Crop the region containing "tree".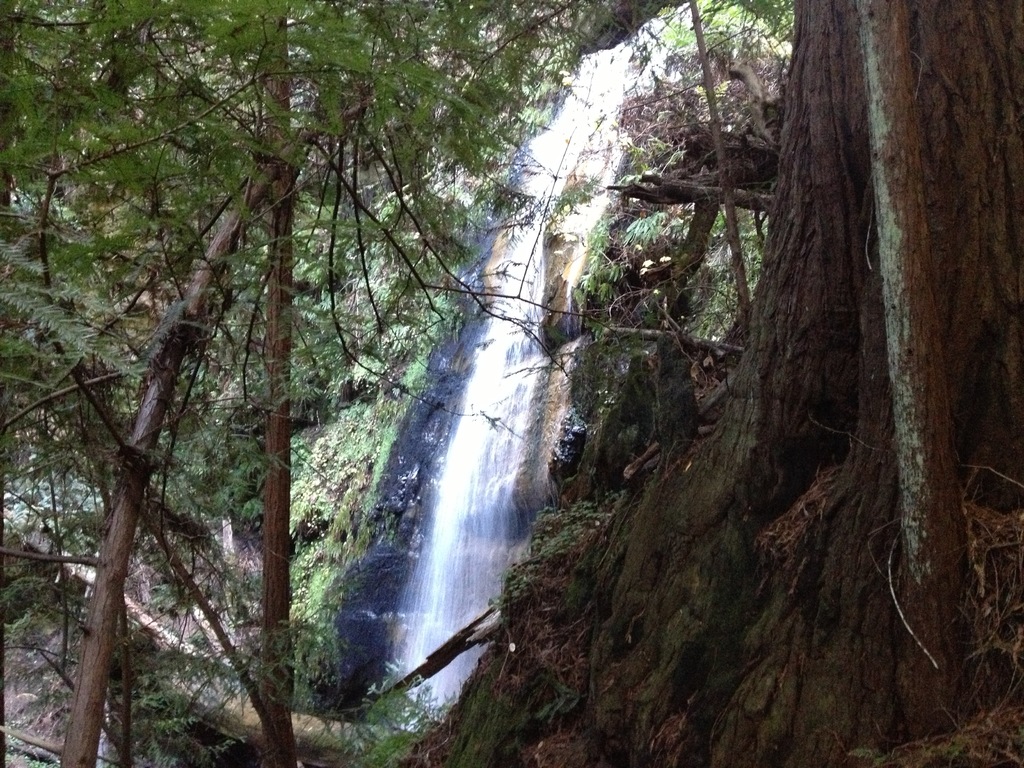
Crop region: crop(392, 0, 1023, 767).
